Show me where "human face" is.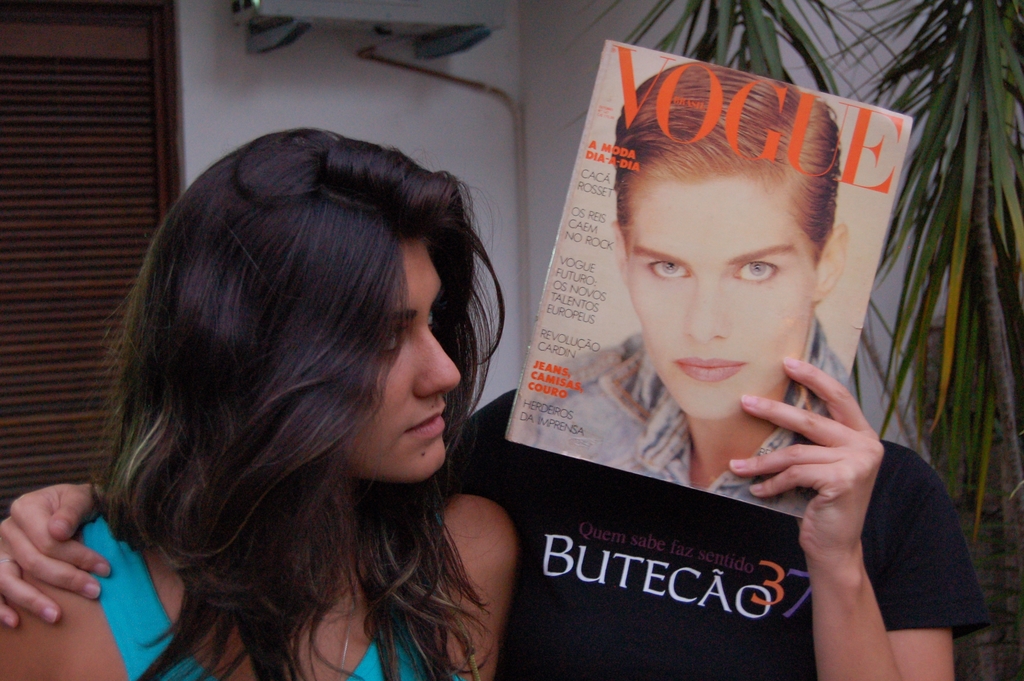
"human face" is at rect(332, 242, 459, 469).
